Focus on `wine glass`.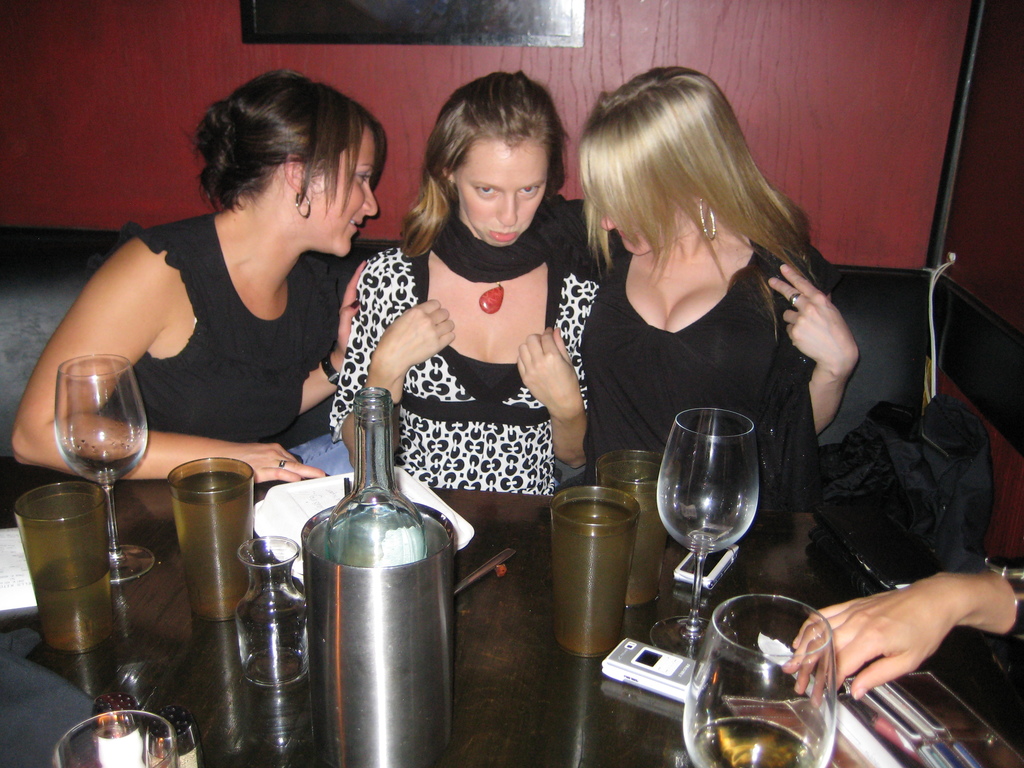
Focused at BBox(681, 593, 836, 767).
